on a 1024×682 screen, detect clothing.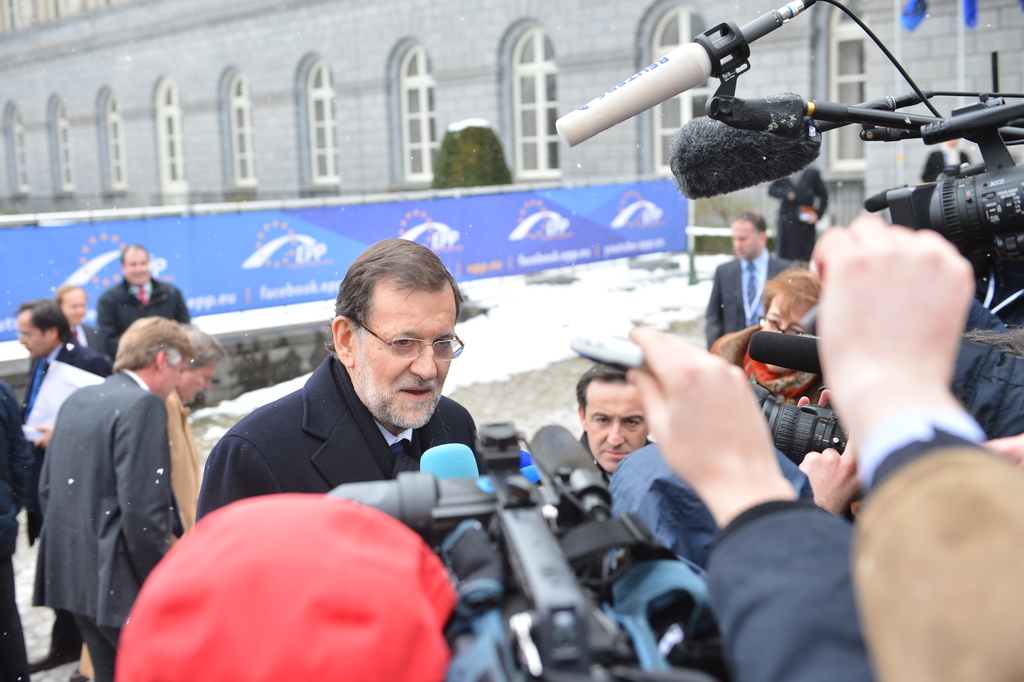
crop(194, 353, 481, 526).
